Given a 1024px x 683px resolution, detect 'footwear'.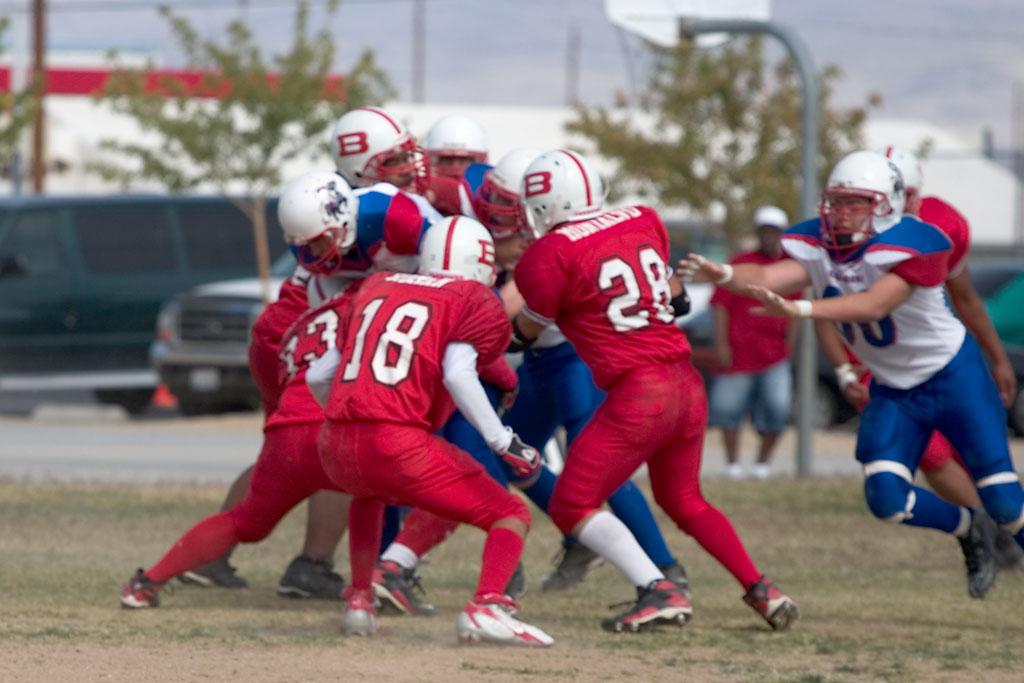
{"x1": 275, "y1": 554, "x2": 341, "y2": 600}.
